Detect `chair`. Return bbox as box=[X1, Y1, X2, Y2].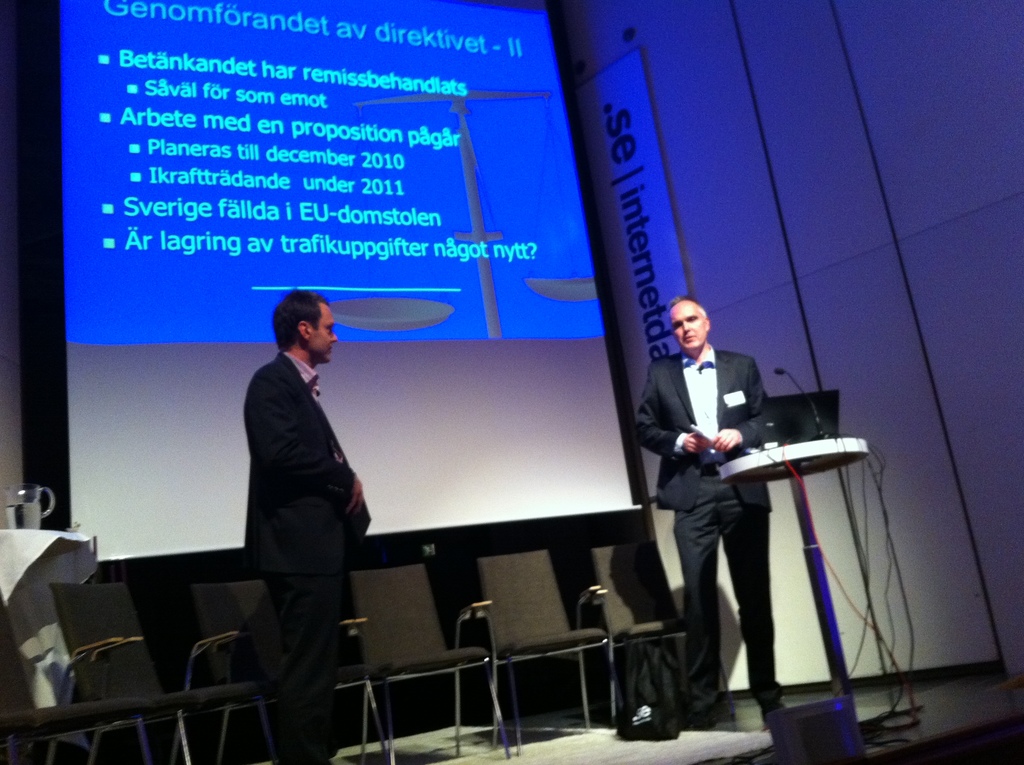
box=[0, 589, 147, 764].
